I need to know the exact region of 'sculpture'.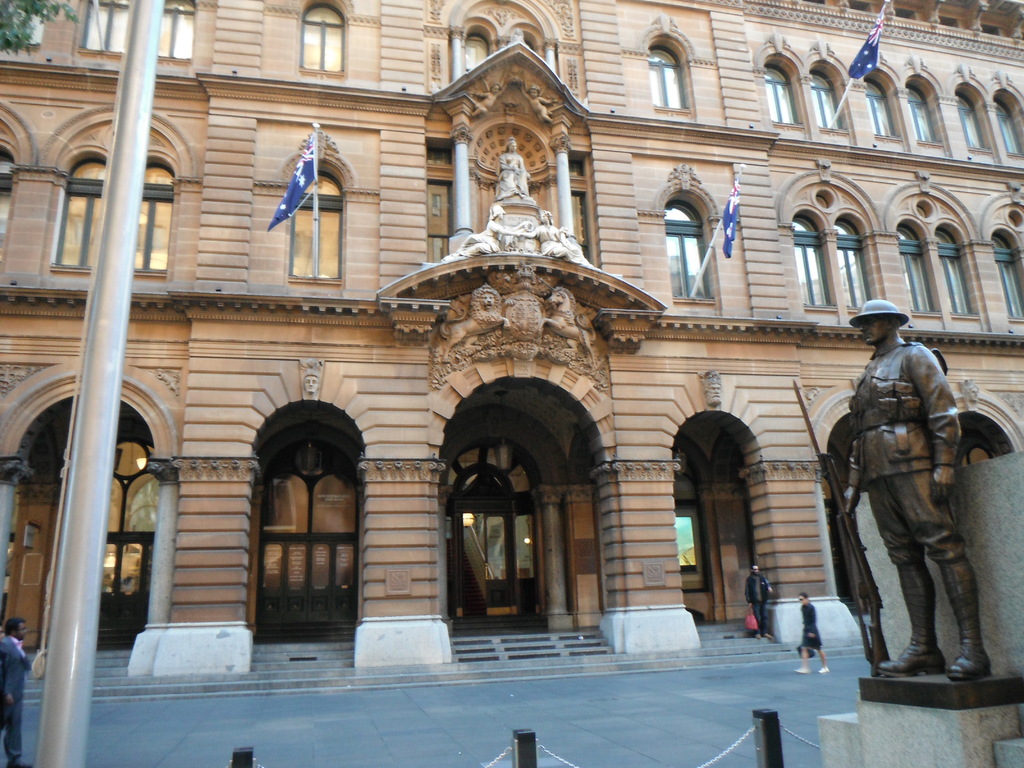
Region: 441/202/532/261.
